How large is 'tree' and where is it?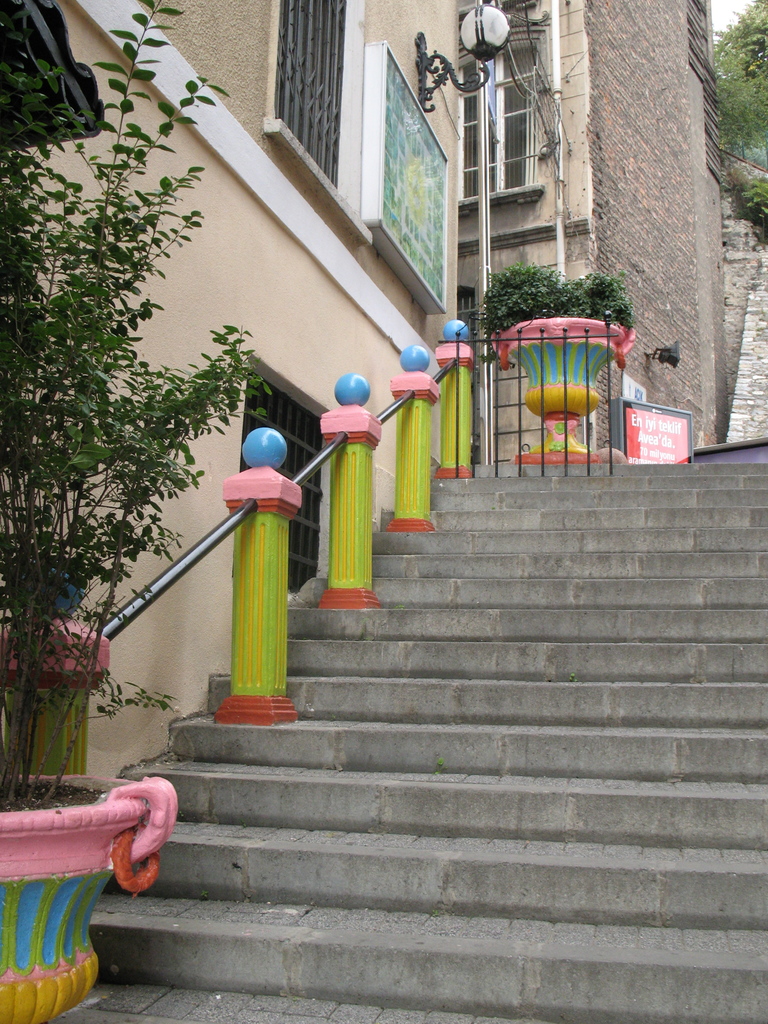
Bounding box: bbox=[712, 0, 767, 159].
